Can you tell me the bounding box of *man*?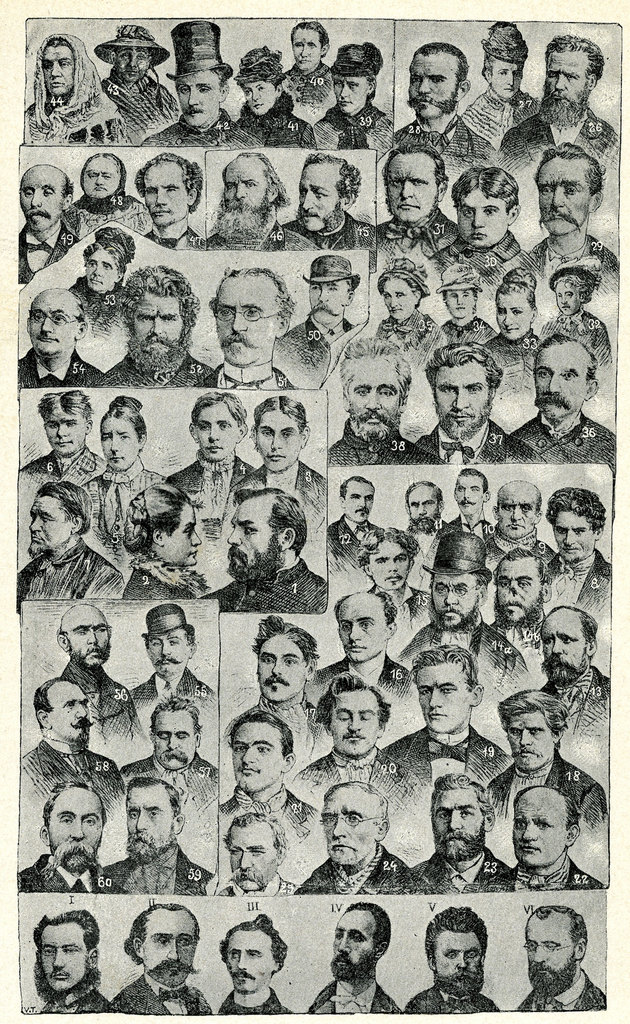
locate(507, 899, 606, 1012).
